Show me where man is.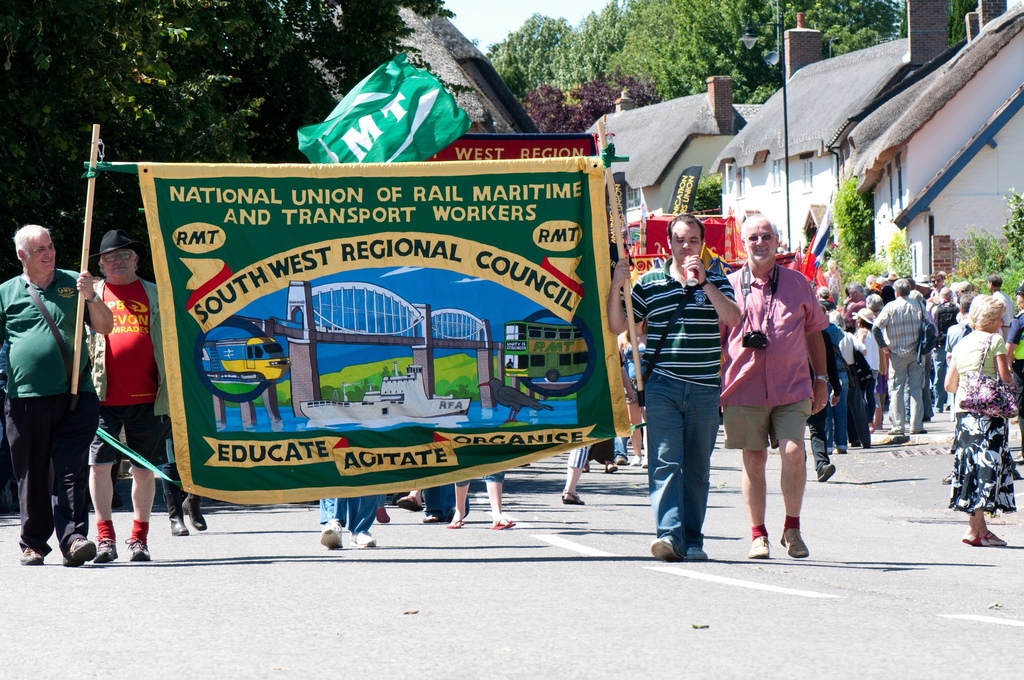
man is at (77, 234, 174, 565).
